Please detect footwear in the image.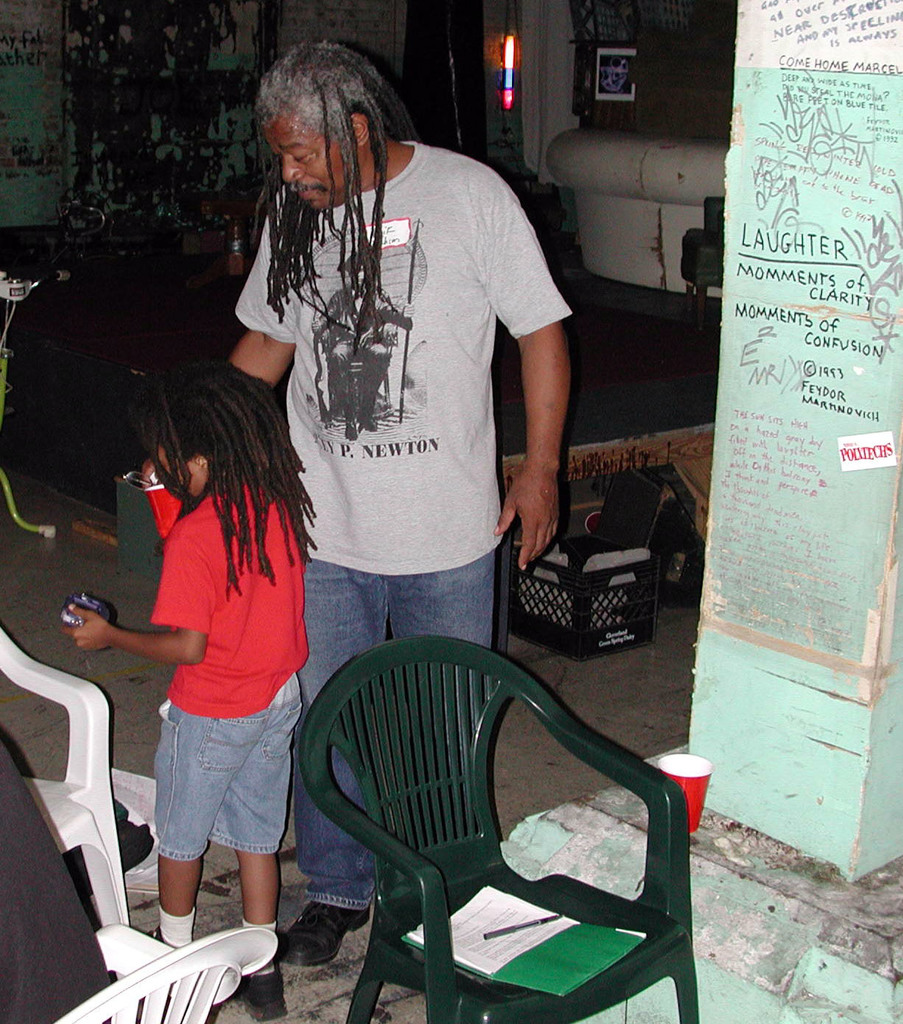
rect(282, 897, 368, 966).
